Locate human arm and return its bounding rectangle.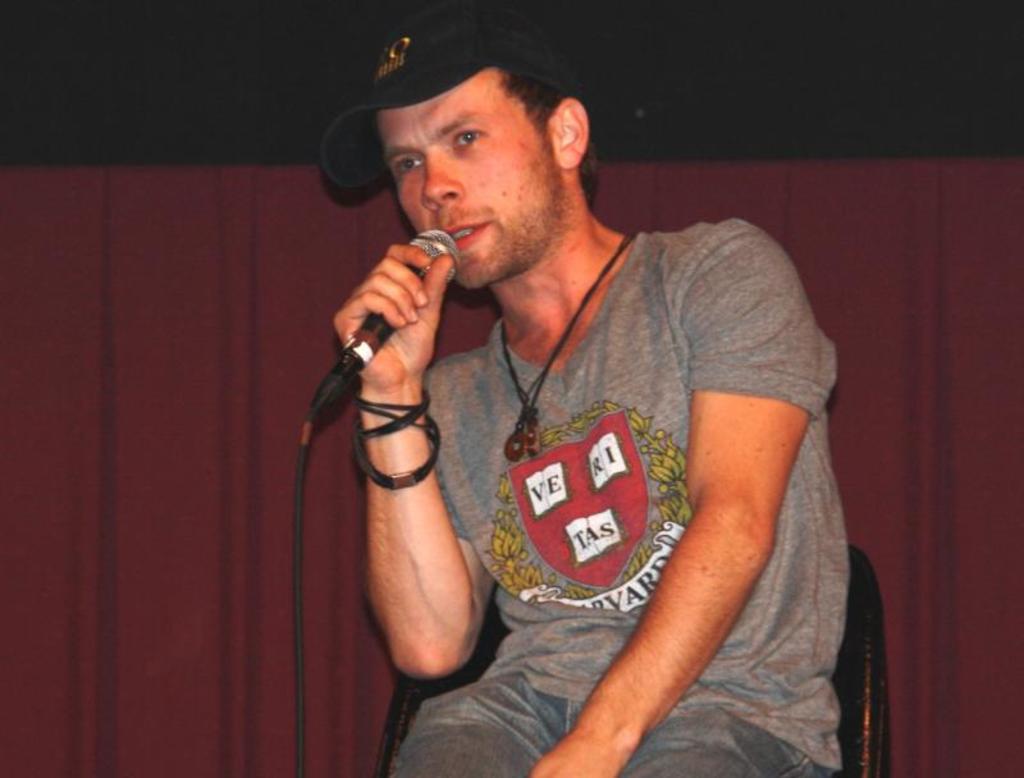
(576,209,854,777).
